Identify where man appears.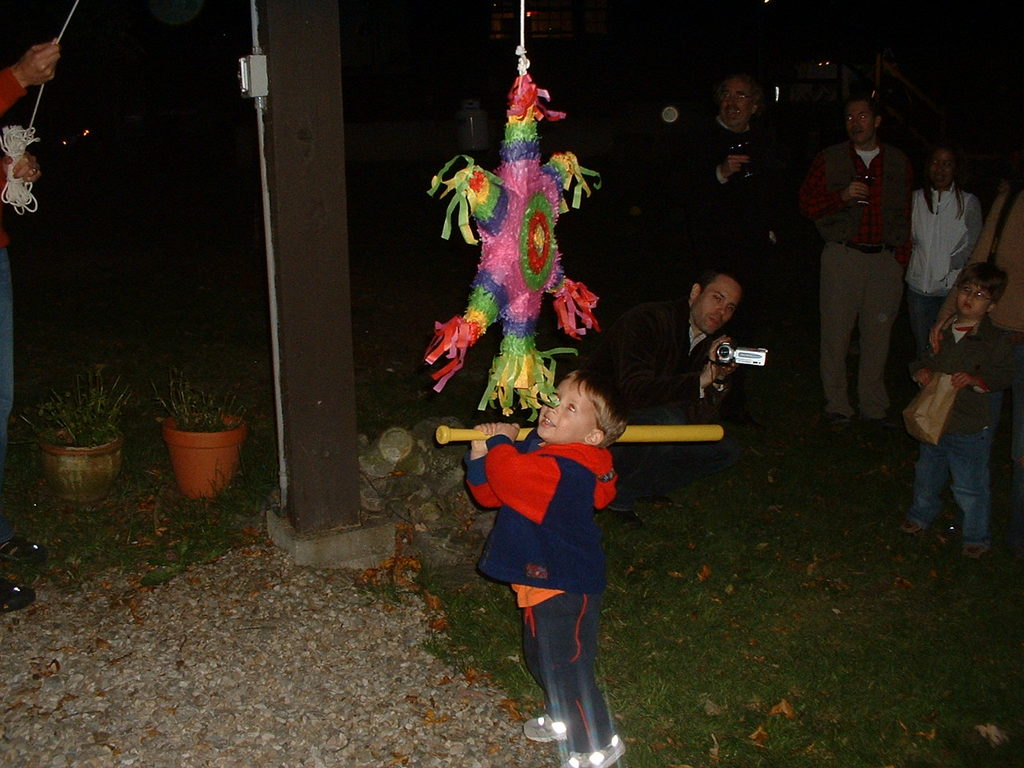
Appears at x1=0, y1=42, x2=66, y2=610.
